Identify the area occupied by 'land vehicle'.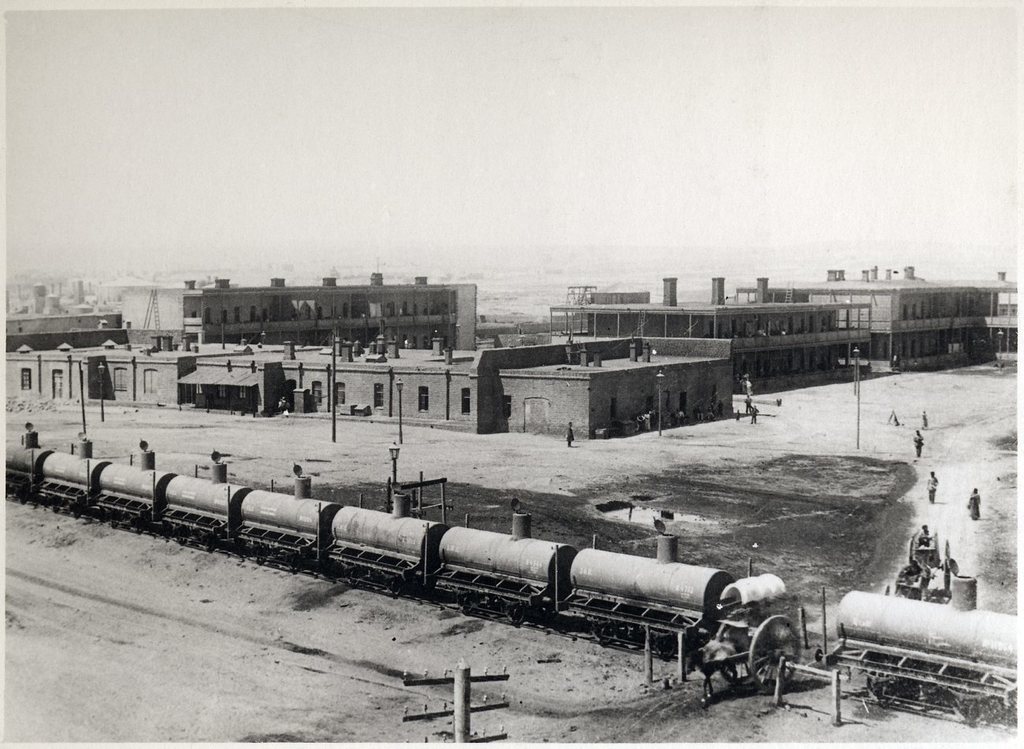
Area: detection(685, 575, 804, 695).
